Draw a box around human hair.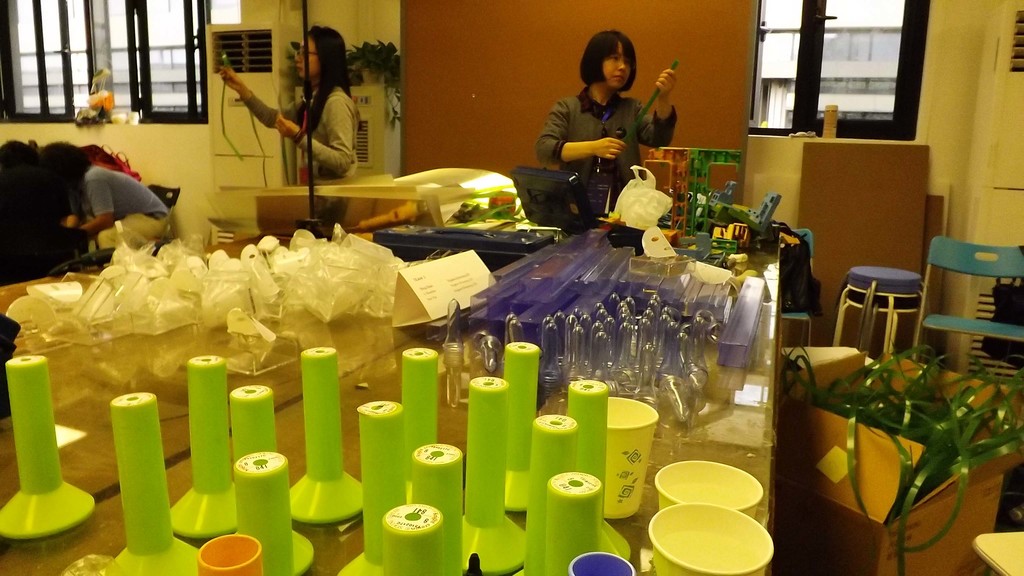
box=[289, 26, 349, 132].
